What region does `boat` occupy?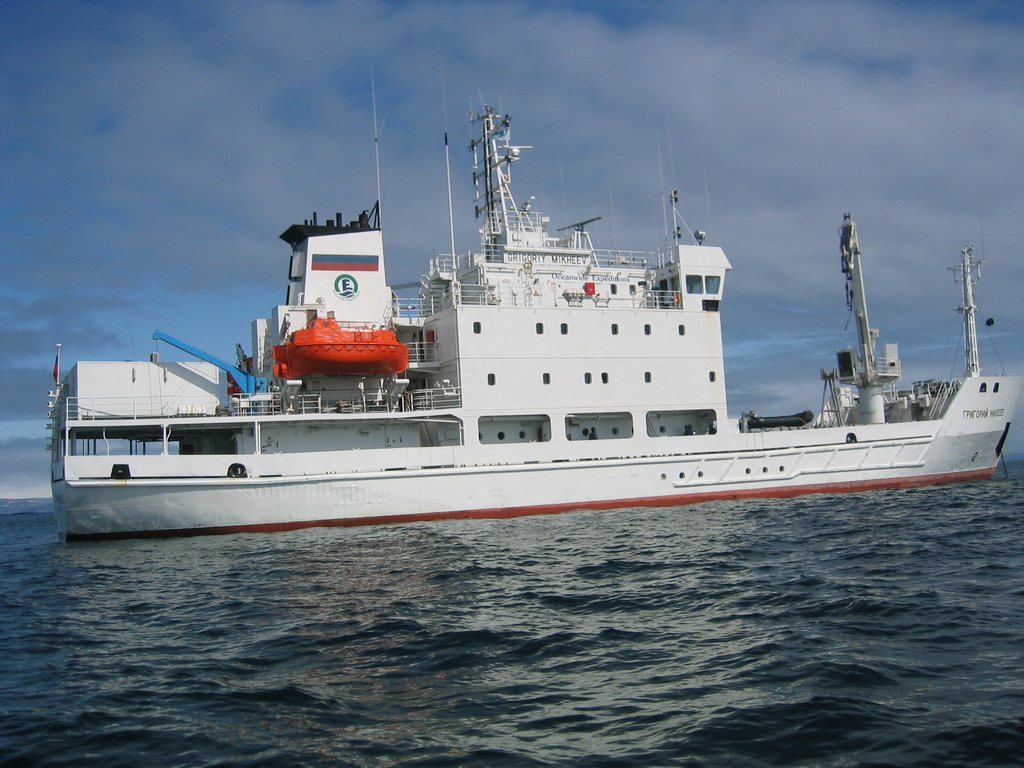
[x1=58, y1=106, x2=1023, y2=534].
